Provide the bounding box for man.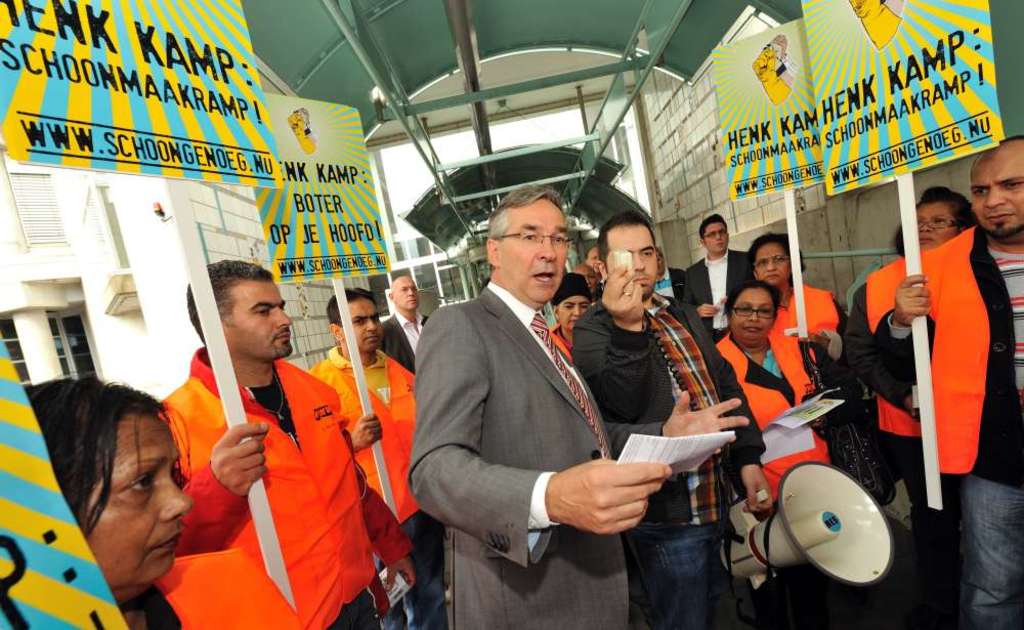
x1=573 y1=202 x2=770 y2=629.
